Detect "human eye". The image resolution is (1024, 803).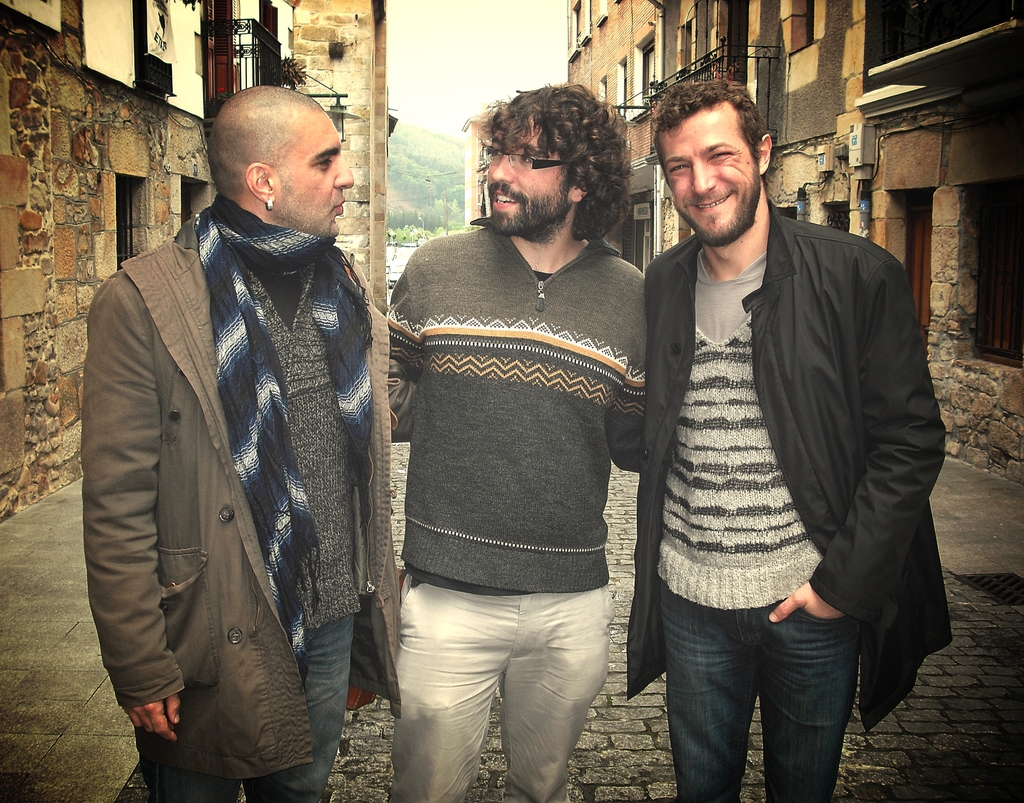
[311,152,332,169].
